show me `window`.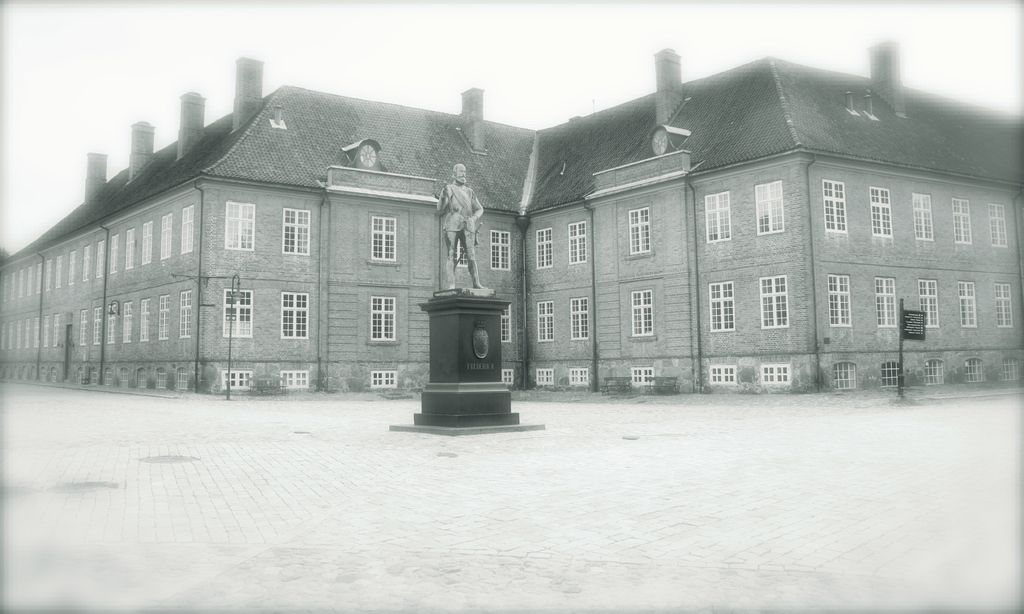
`window` is here: <box>283,204,309,255</box>.
